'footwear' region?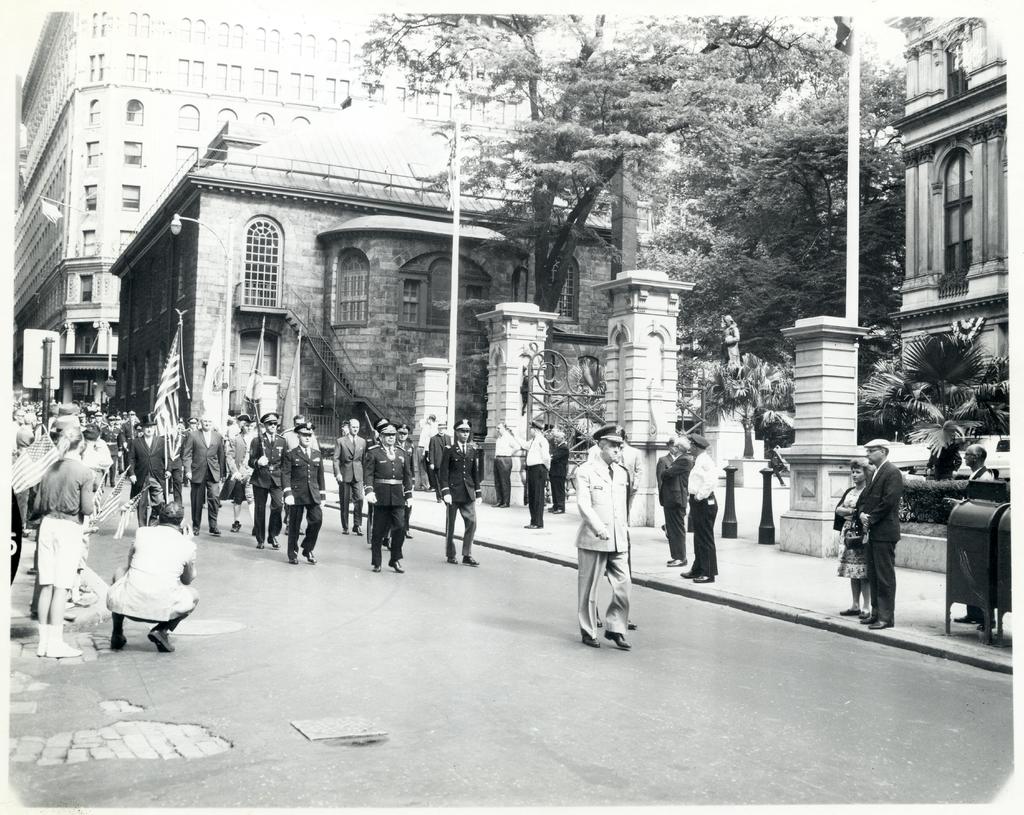
[x1=284, y1=525, x2=287, y2=534]
